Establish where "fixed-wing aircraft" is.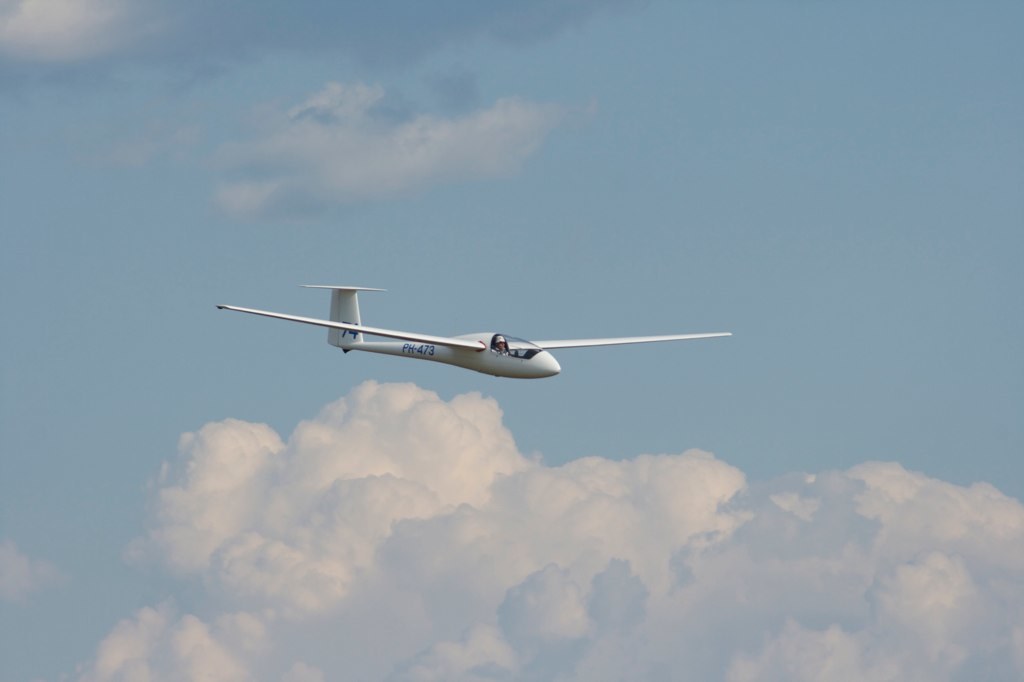
Established at <box>217,283,733,384</box>.
